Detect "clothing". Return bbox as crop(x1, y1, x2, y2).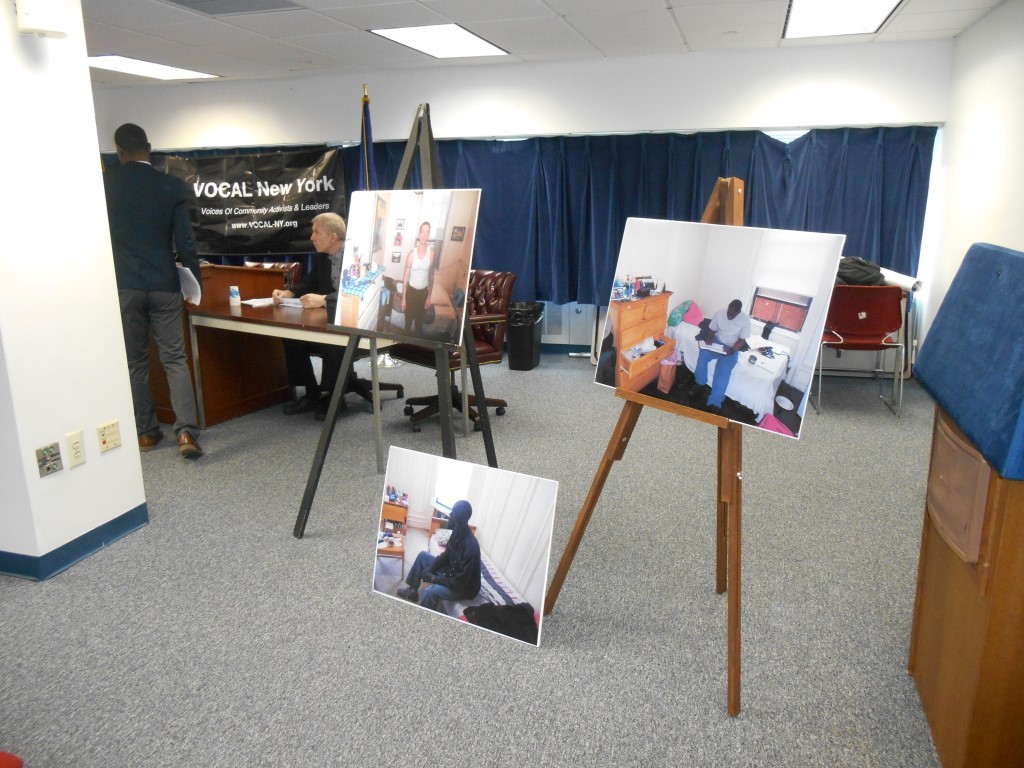
crop(402, 243, 437, 340).
